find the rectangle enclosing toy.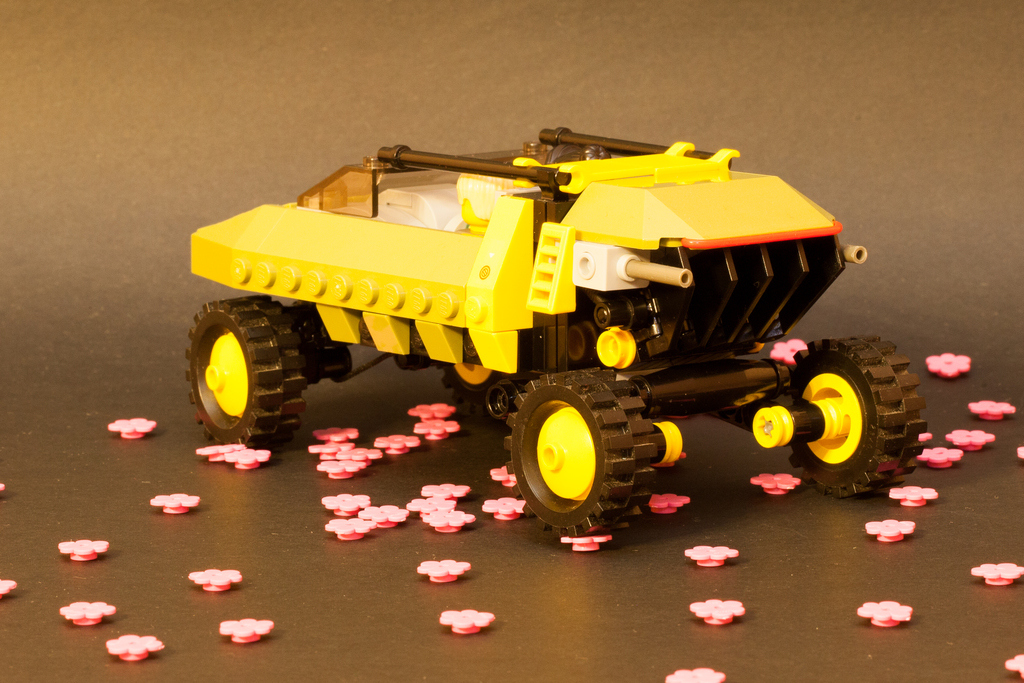
(152, 495, 201, 514).
